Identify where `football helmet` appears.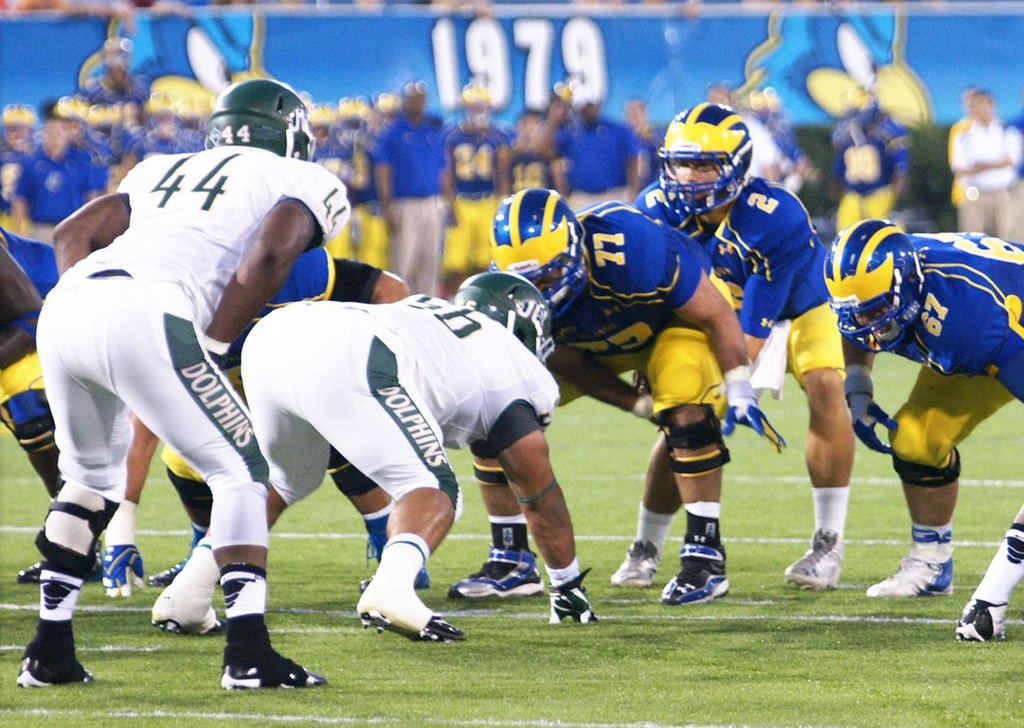
Appears at box=[655, 100, 757, 204].
